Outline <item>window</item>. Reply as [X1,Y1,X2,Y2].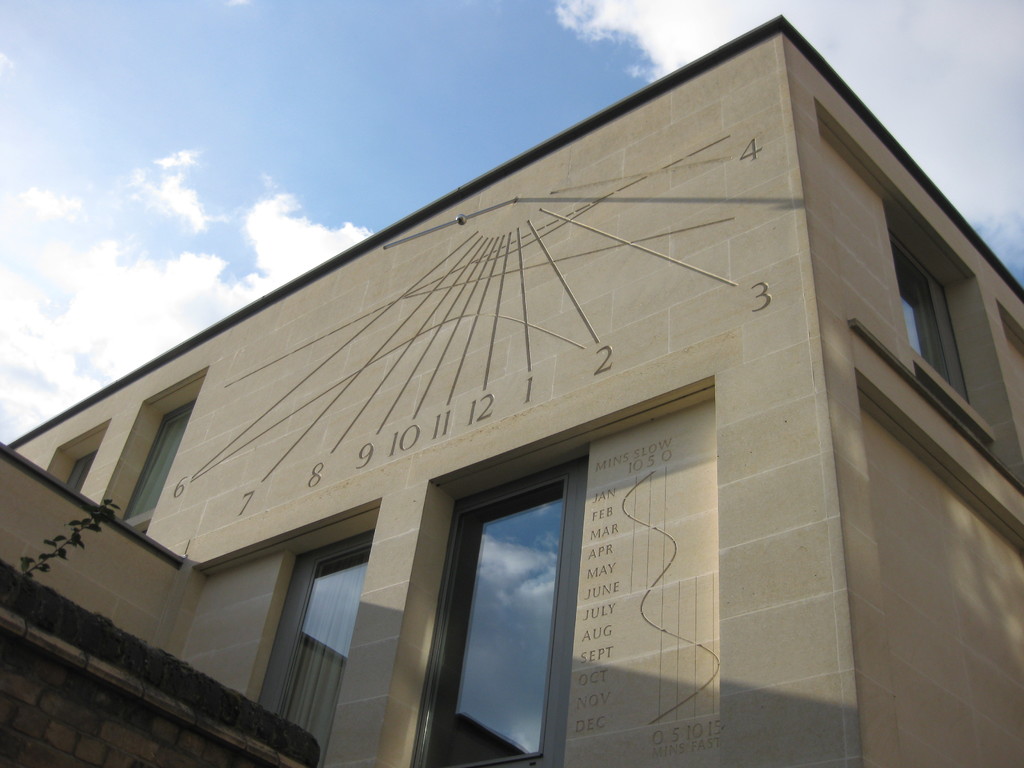
[406,455,587,767].
